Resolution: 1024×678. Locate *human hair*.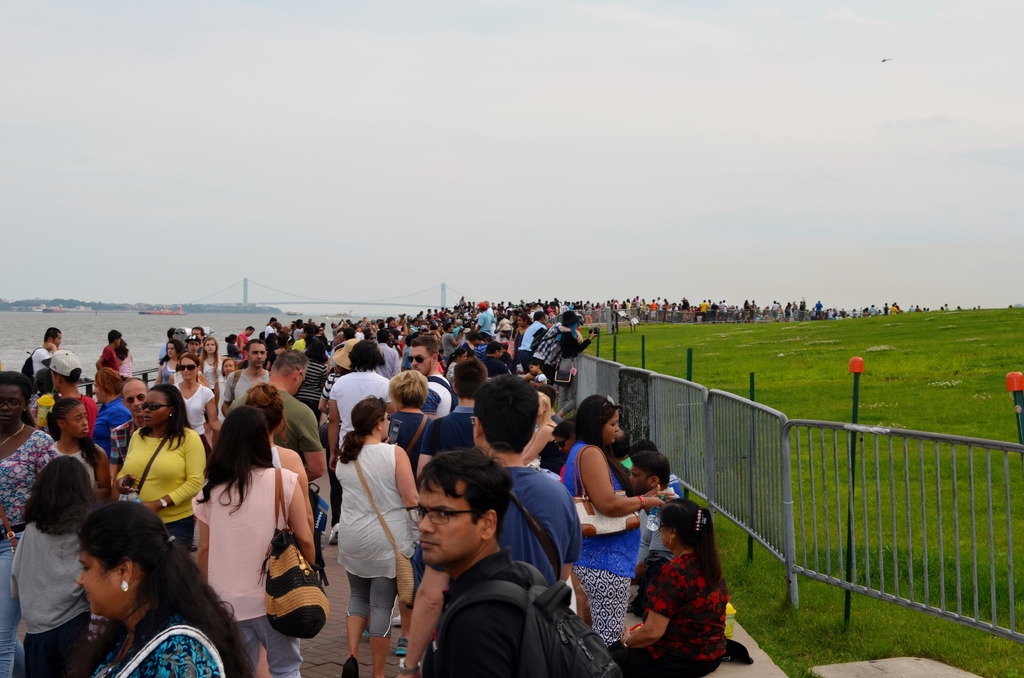
locate(630, 451, 668, 496).
